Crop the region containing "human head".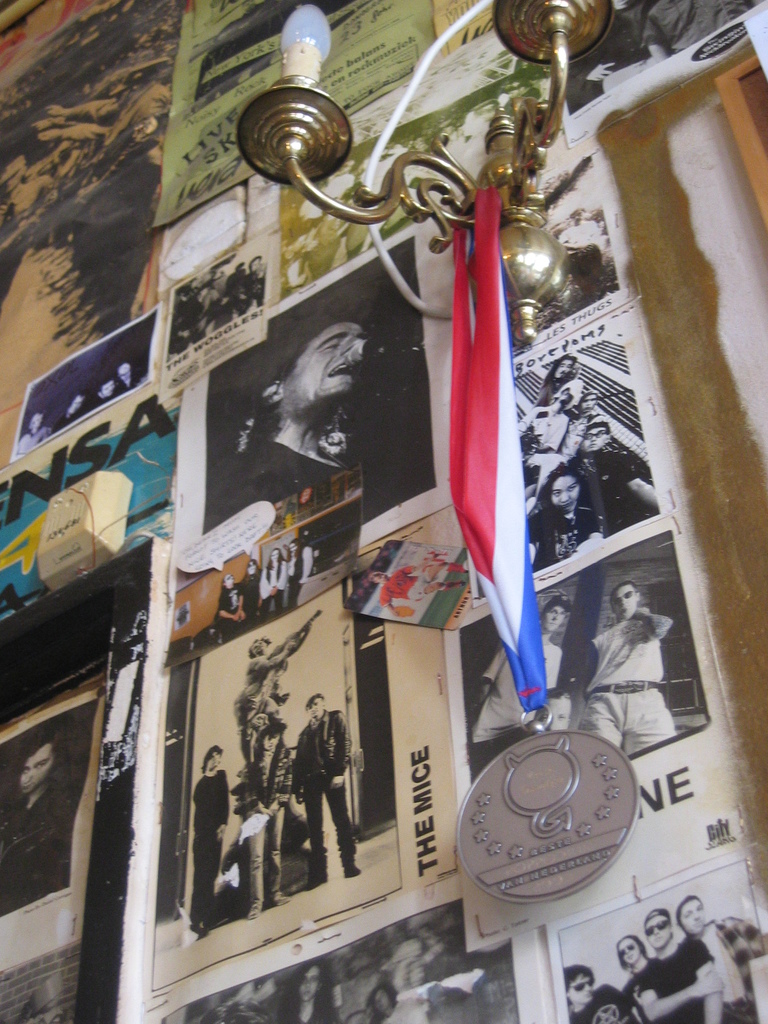
Crop region: box(289, 963, 324, 1001).
